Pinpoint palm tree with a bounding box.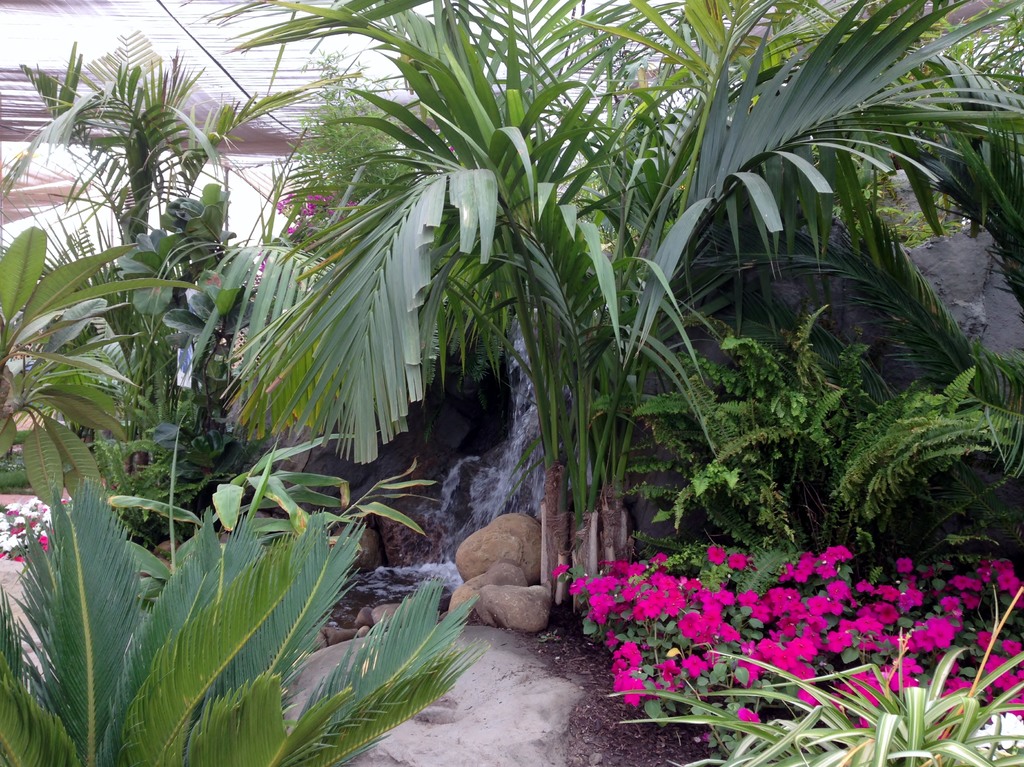
region(716, 339, 902, 528).
